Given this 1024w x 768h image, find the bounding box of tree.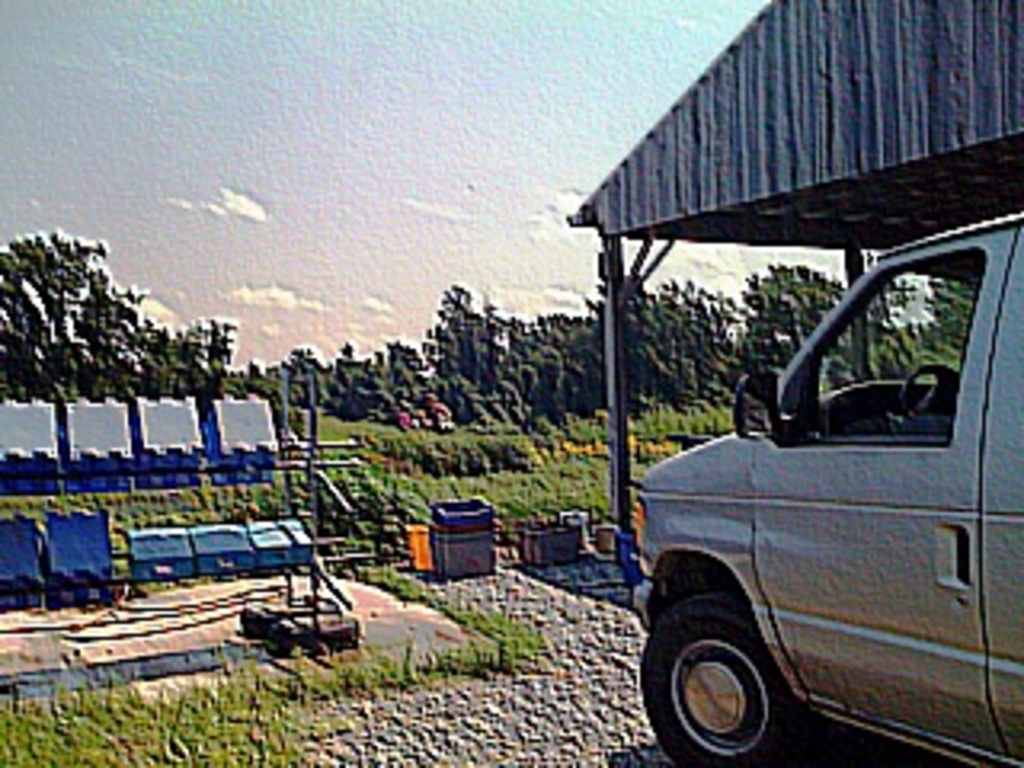
bbox(0, 198, 176, 429).
